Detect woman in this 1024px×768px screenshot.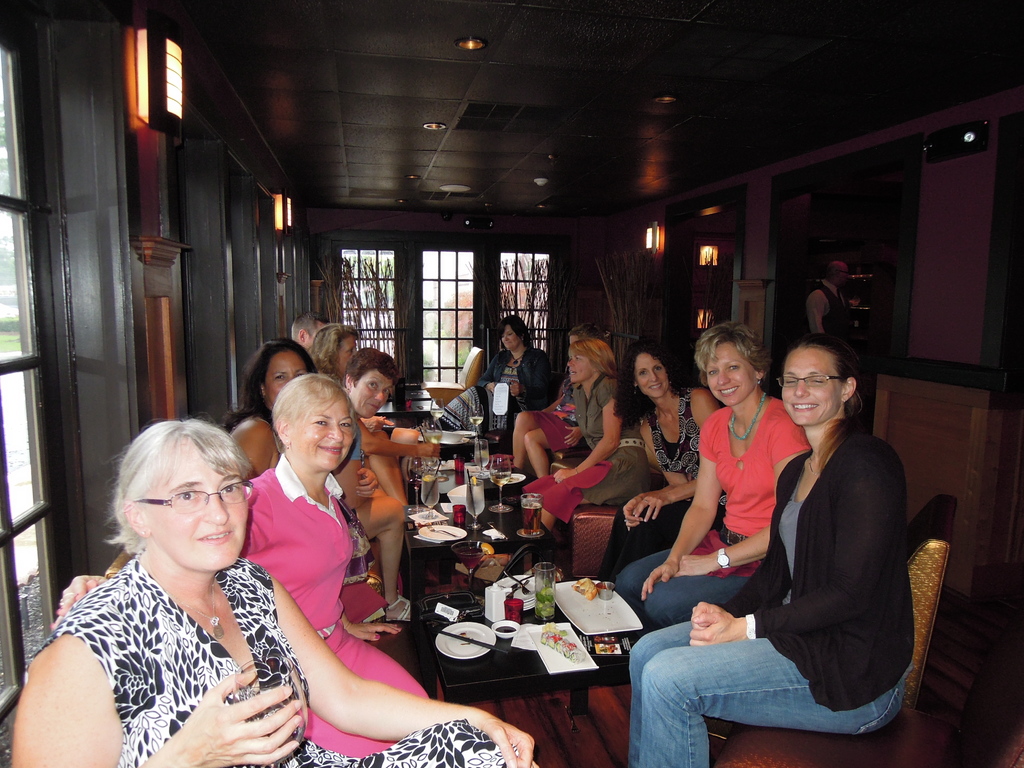
Detection: box=[623, 337, 915, 767].
